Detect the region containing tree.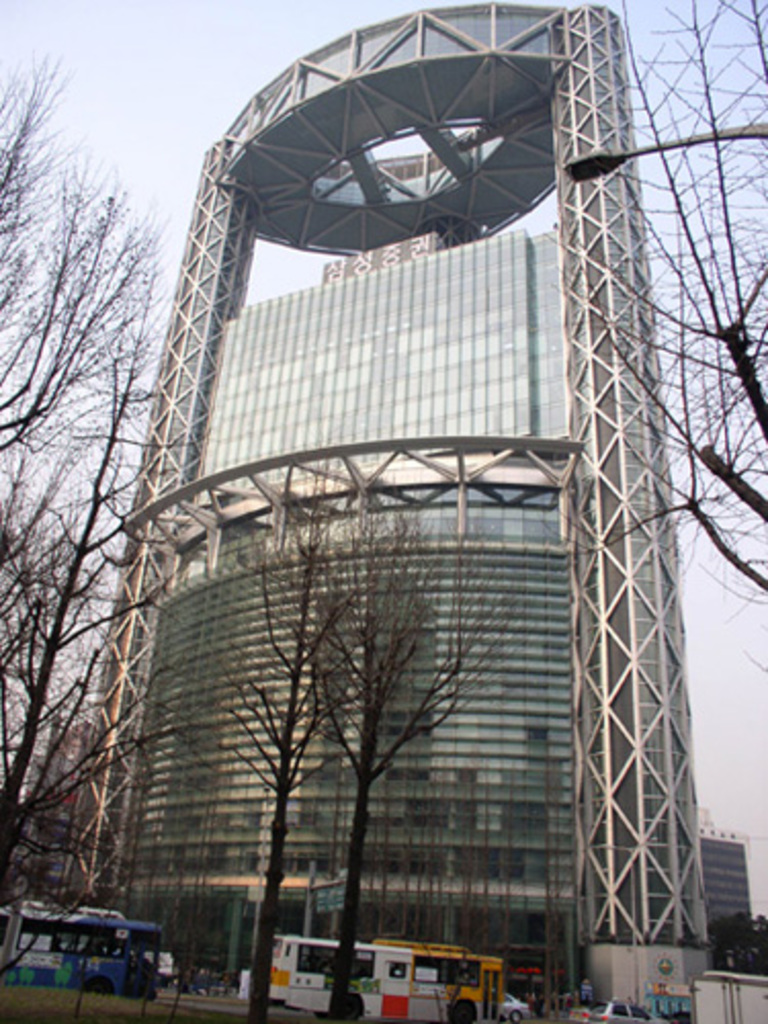
<region>0, 51, 223, 1020</region>.
